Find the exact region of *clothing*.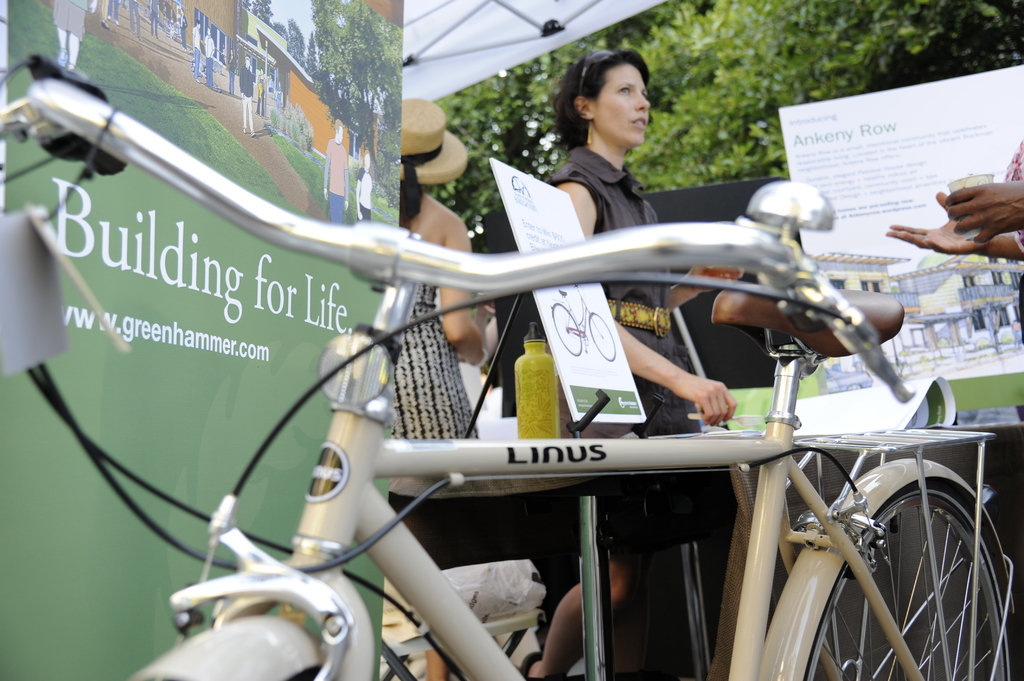
Exact region: box=[177, 14, 188, 47].
